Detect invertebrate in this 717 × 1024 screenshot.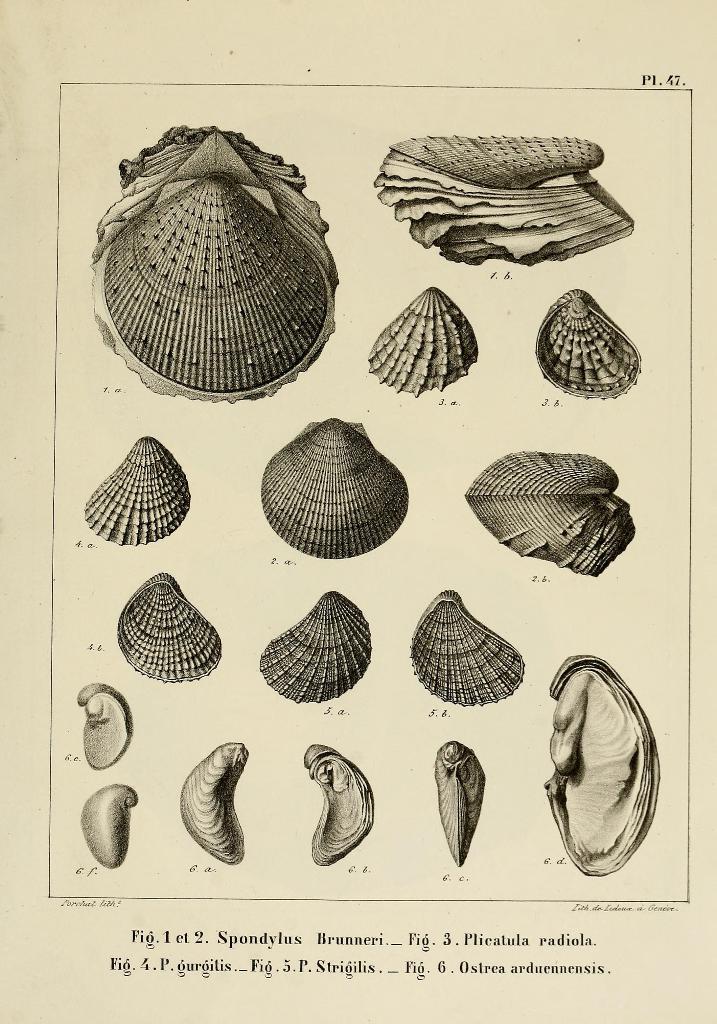
Detection: [118,571,225,687].
